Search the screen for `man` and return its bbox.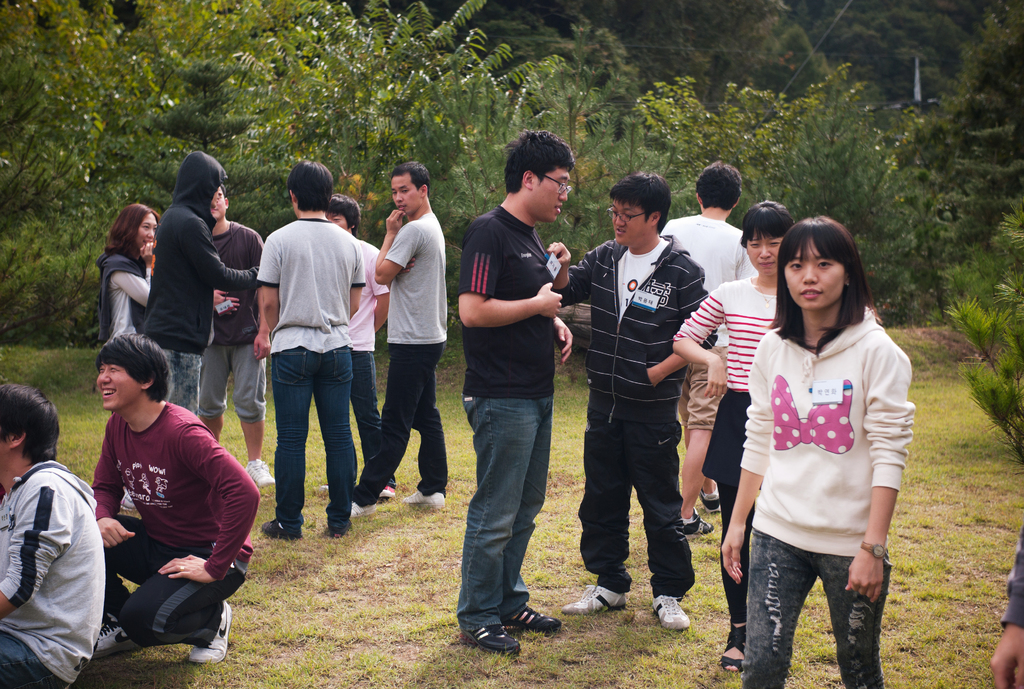
Found: box=[324, 196, 394, 496].
